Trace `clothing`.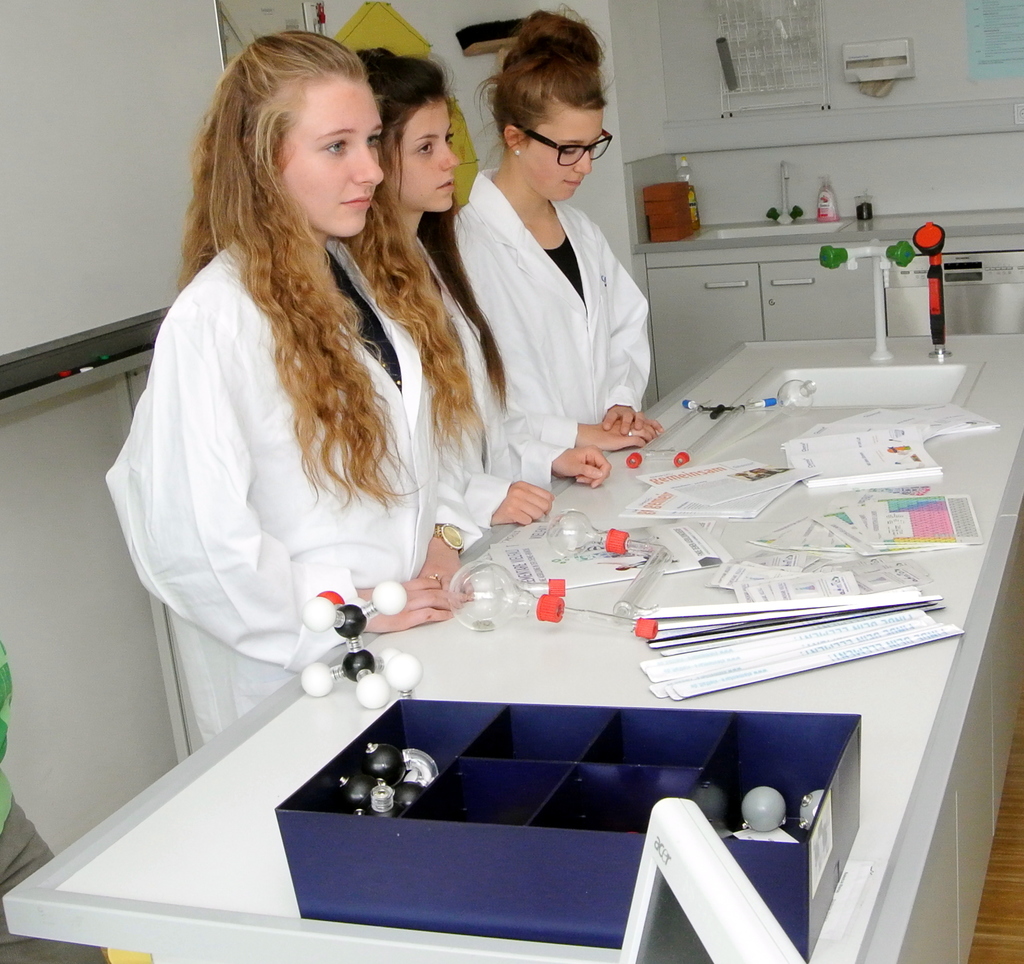
Traced to bbox=[152, 181, 467, 666].
